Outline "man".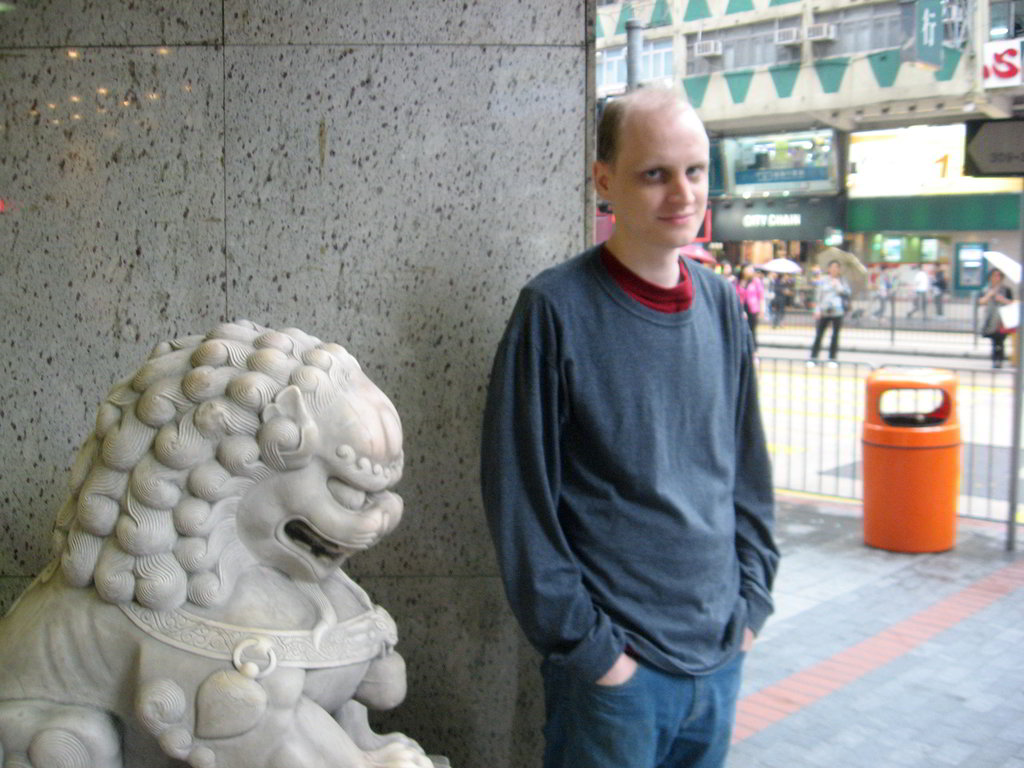
Outline: crop(479, 98, 799, 753).
